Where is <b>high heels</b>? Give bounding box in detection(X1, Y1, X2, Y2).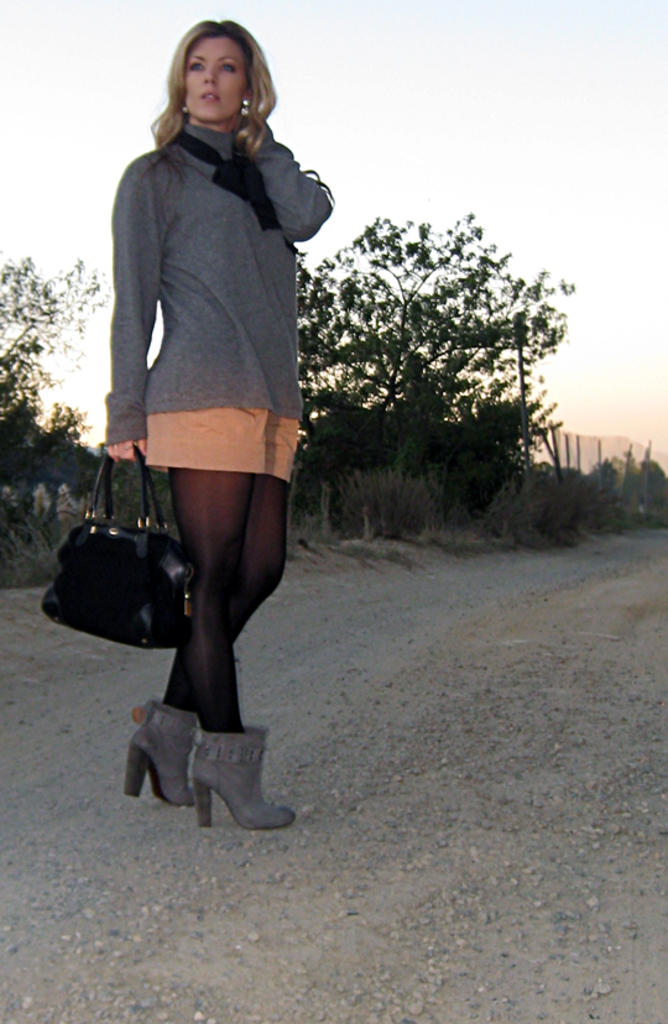
detection(122, 704, 194, 805).
